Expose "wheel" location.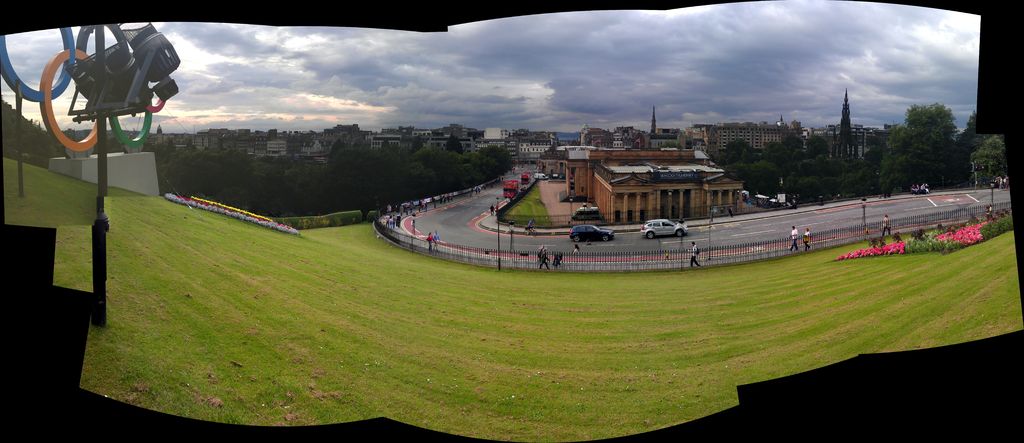
Exposed at <bbox>532, 229, 538, 237</bbox>.
